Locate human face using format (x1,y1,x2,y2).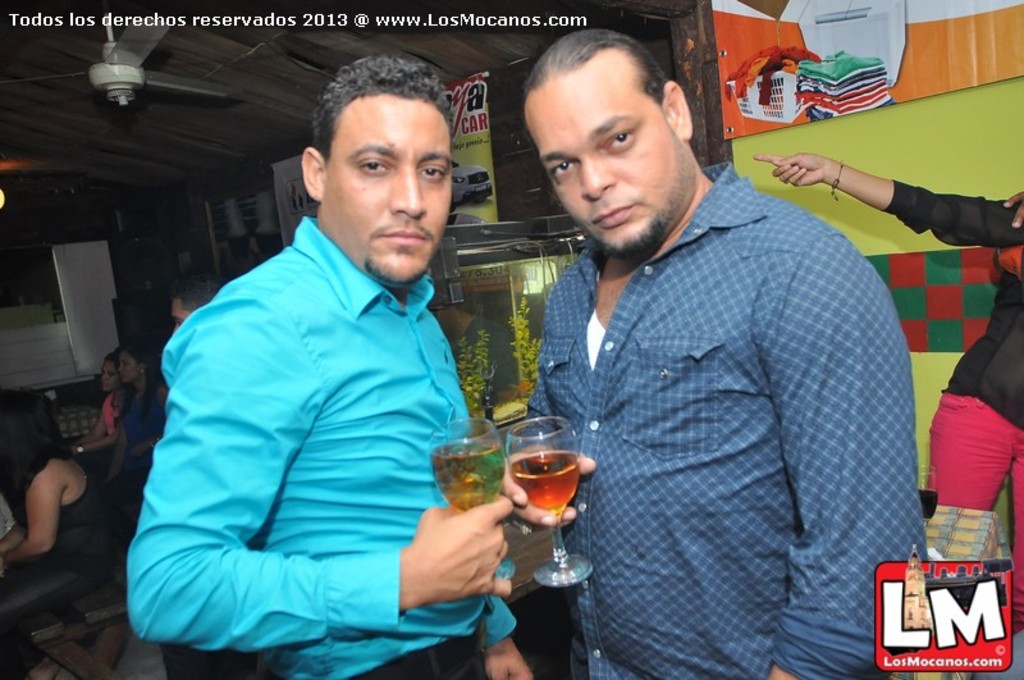
(521,68,687,252).
